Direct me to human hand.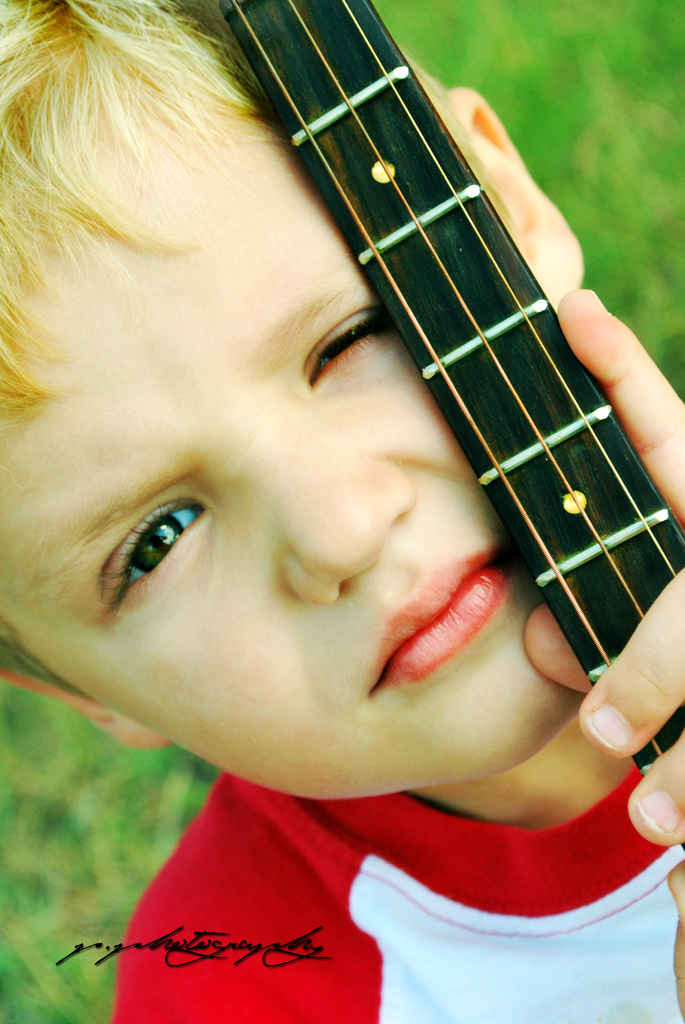
Direction: [519, 298, 684, 1020].
